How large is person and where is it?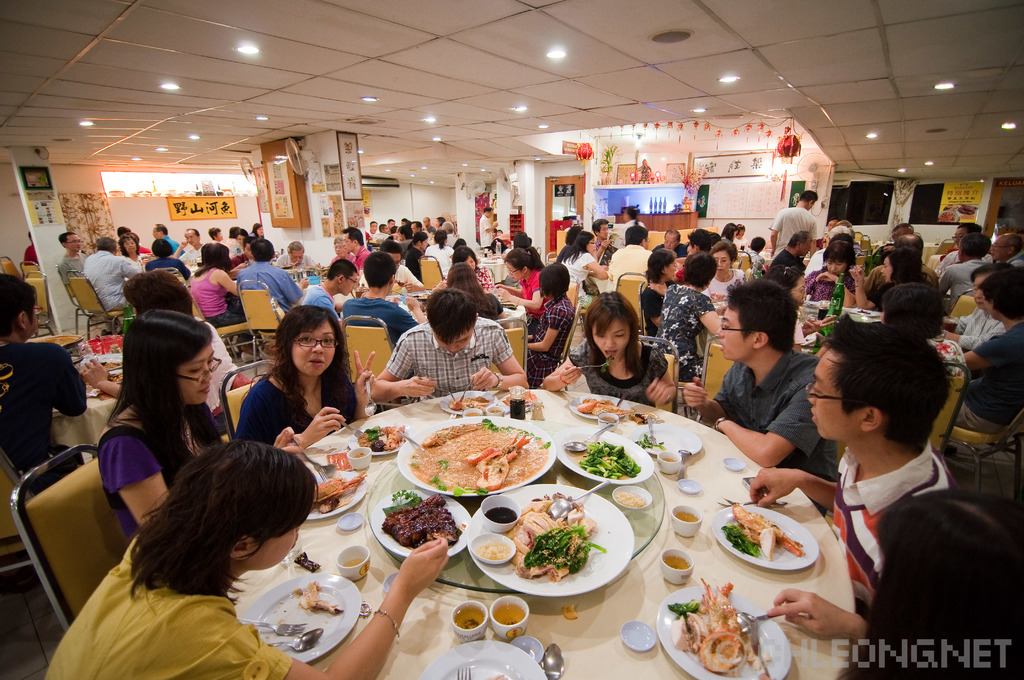
Bounding box: bbox(770, 229, 812, 271).
